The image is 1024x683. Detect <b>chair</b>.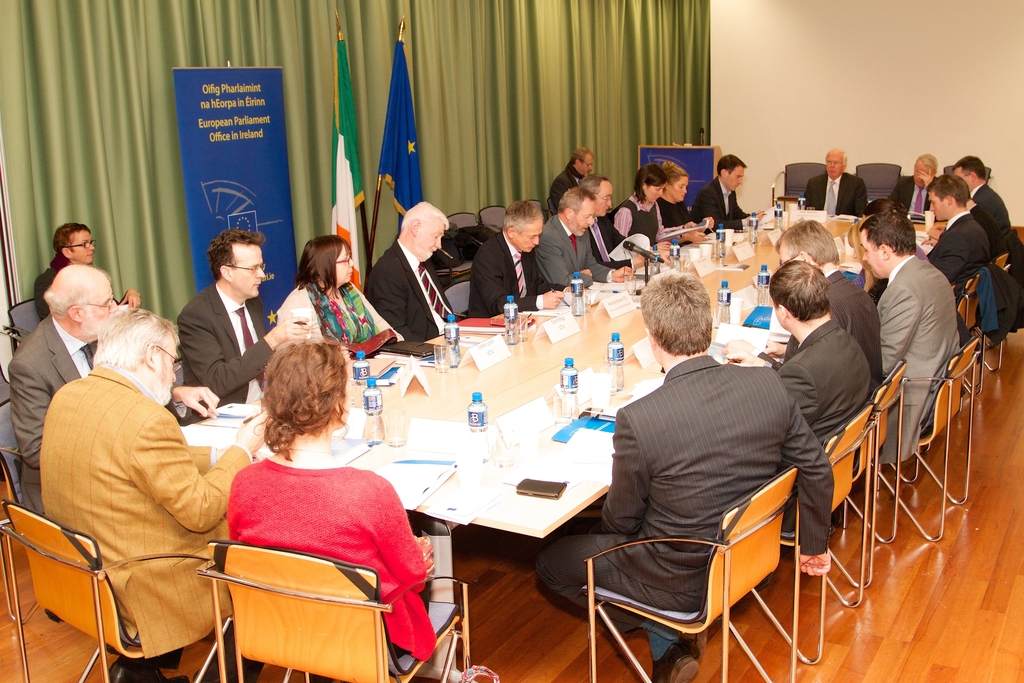
Detection: 852:164:906:208.
